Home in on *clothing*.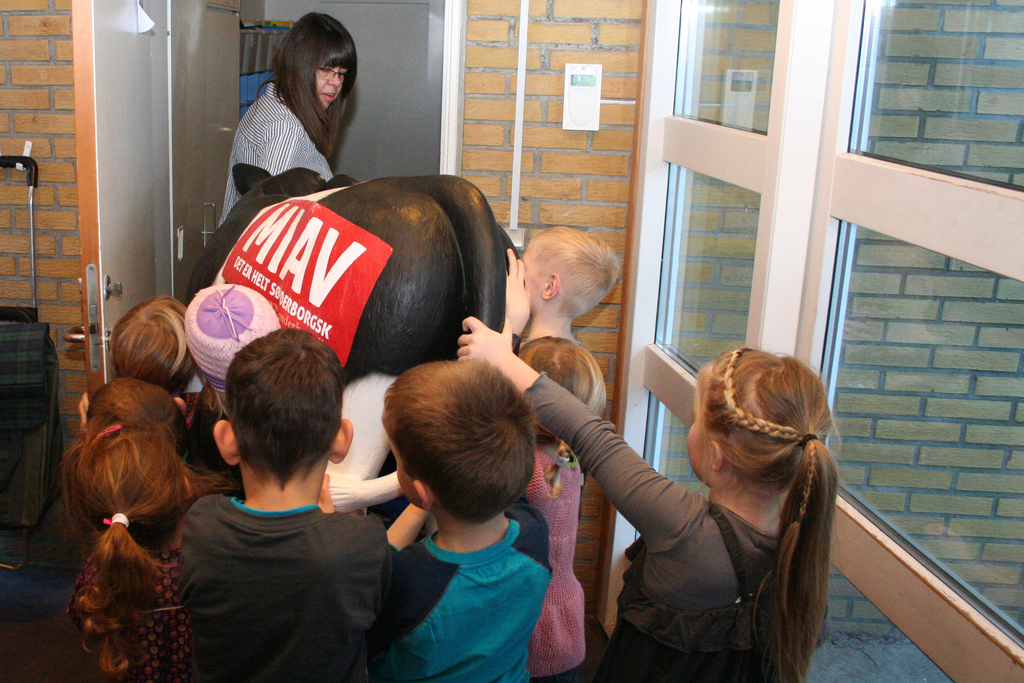
Homed in at box=[215, 81, 337, 234].
